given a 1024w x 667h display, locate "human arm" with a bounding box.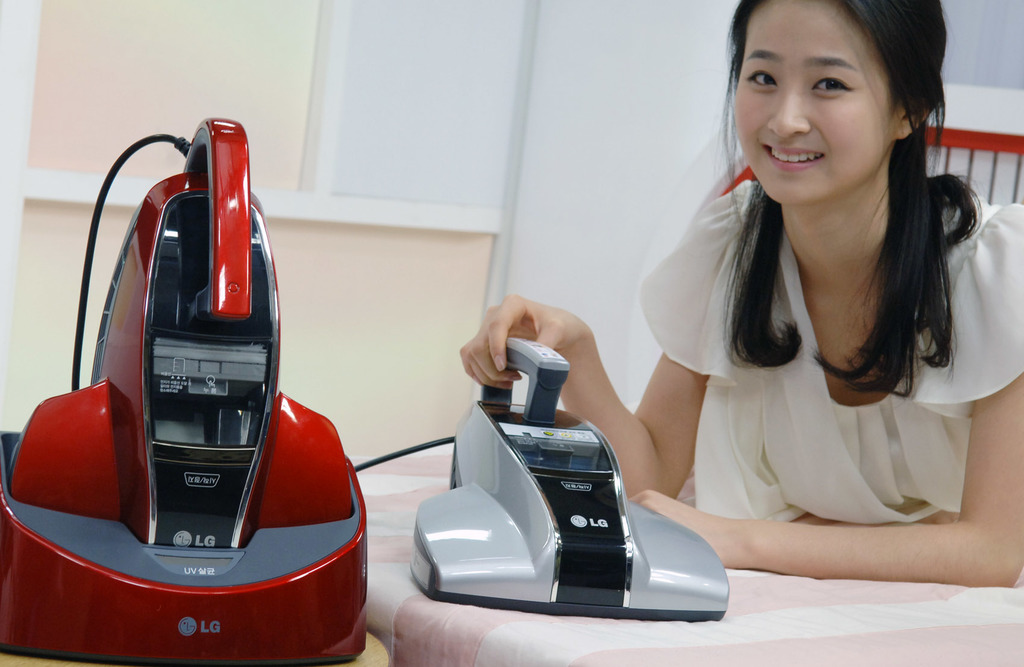
Located: x1=628 y1=199 x2=1023 y2=572.
